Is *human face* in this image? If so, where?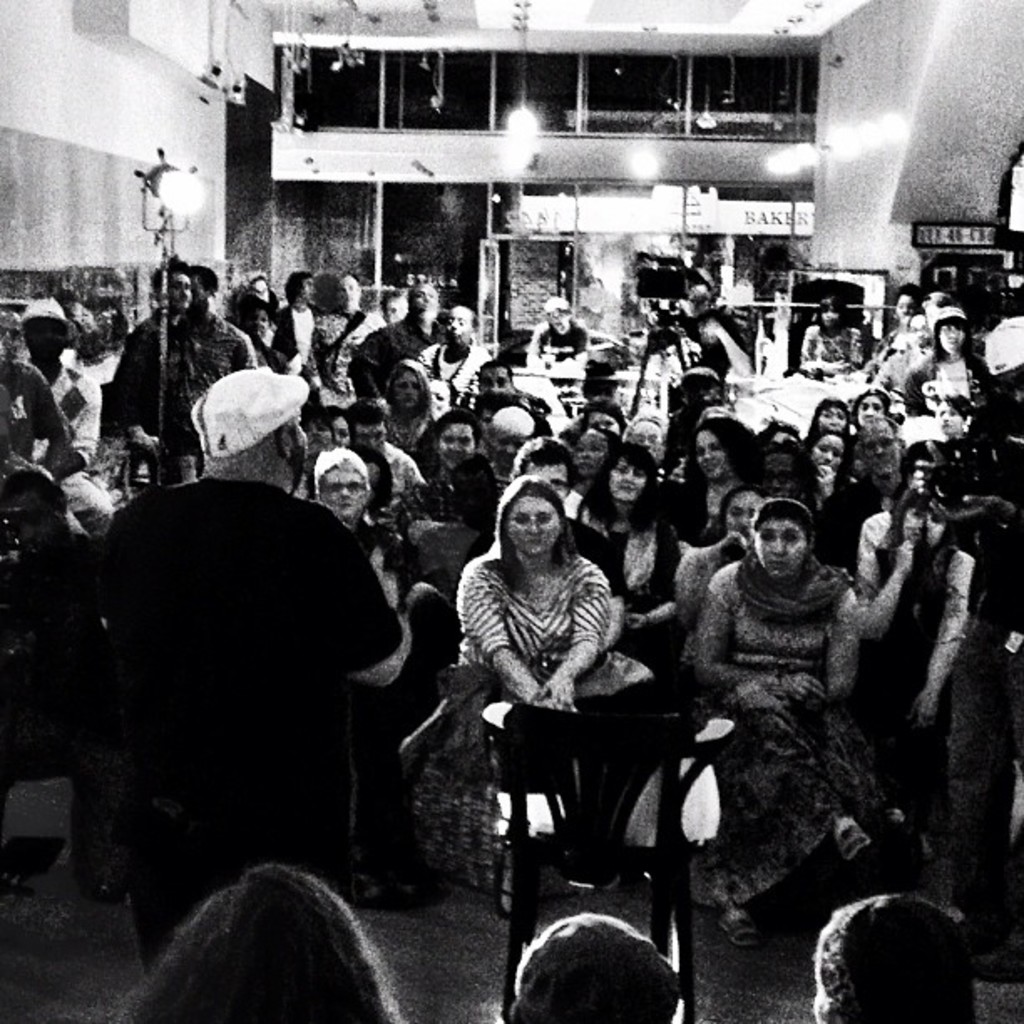
Yes, at {"x1": 853, "y1": 381, "x2": 890, "y2": 428}.
